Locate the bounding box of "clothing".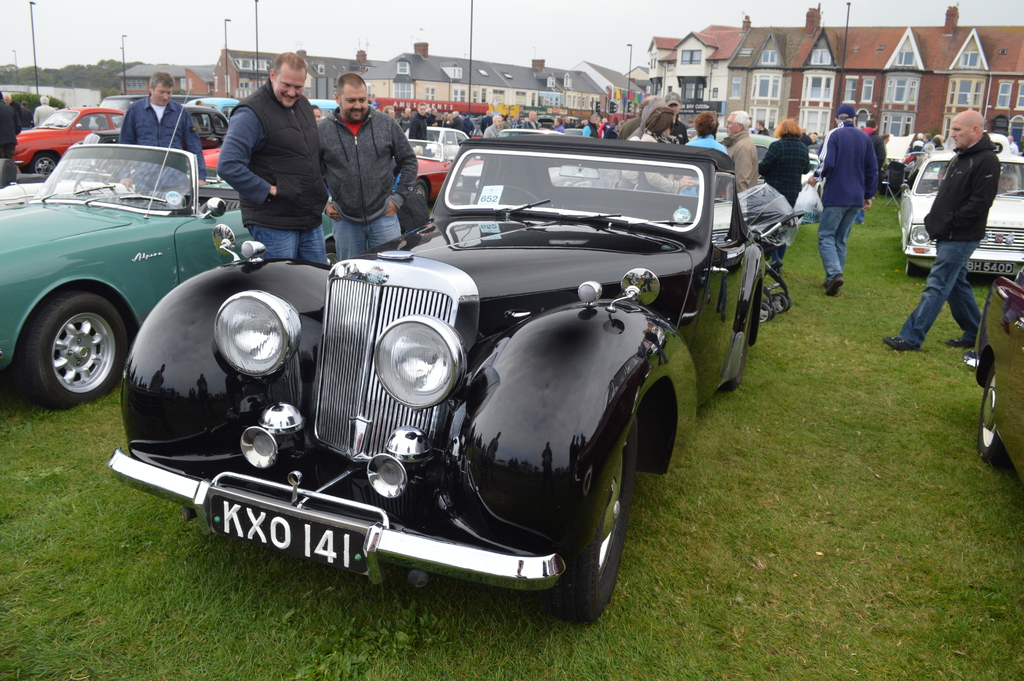
Bounding box: <region>446, 115, 462, 134</region>.
